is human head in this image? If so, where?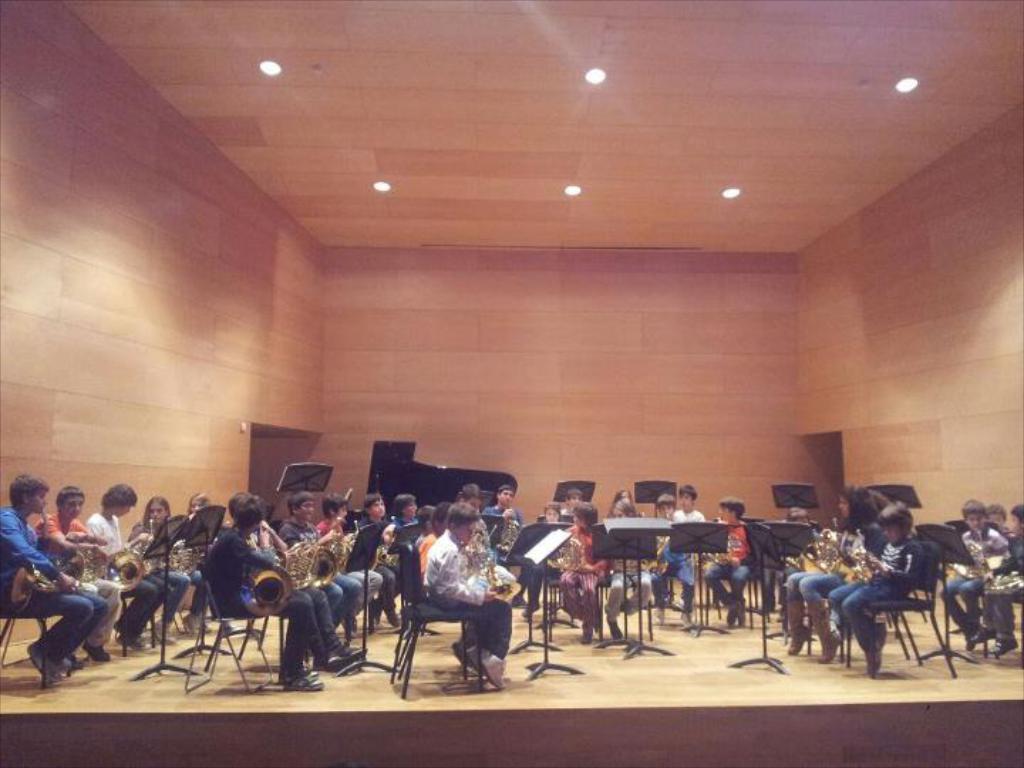
Yes, at 715:496:745:523.
